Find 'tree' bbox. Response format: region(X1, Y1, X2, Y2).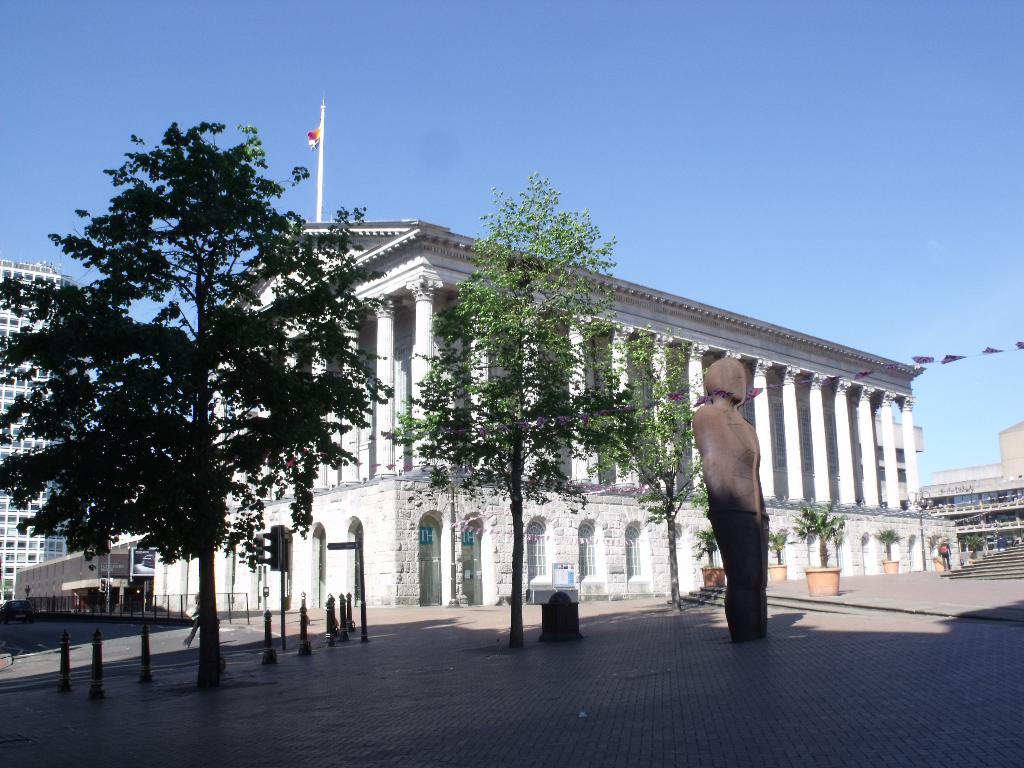
region(395, 170, 701, 650).
